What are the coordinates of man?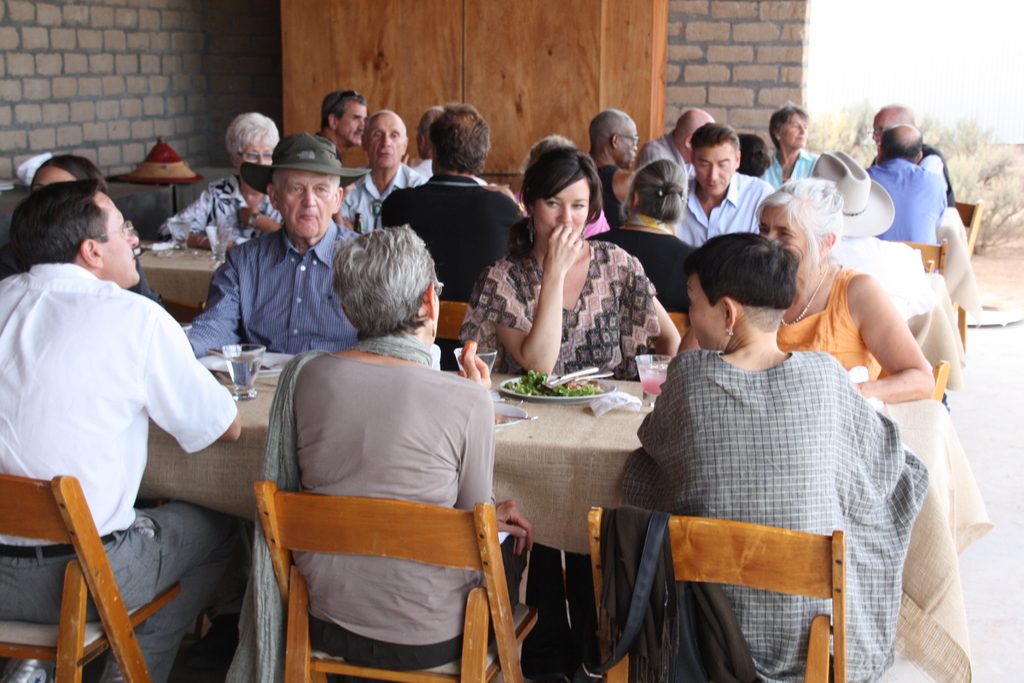
332, 108, 429, 234.
